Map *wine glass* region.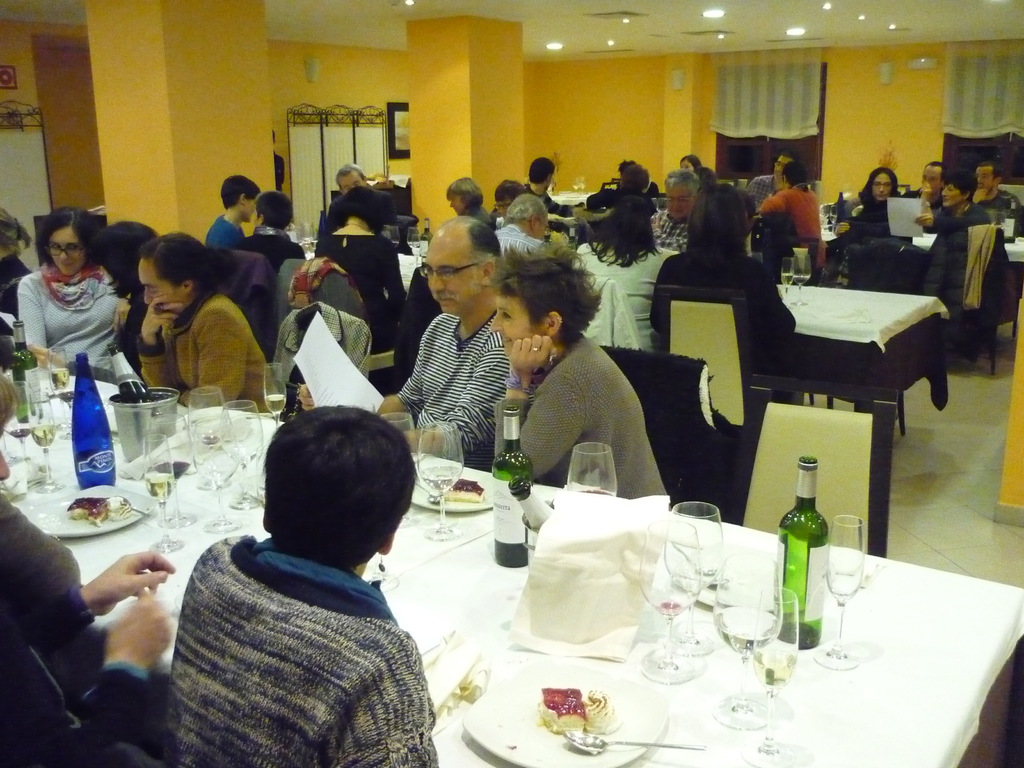
Mapped to (809,516,863,669).
